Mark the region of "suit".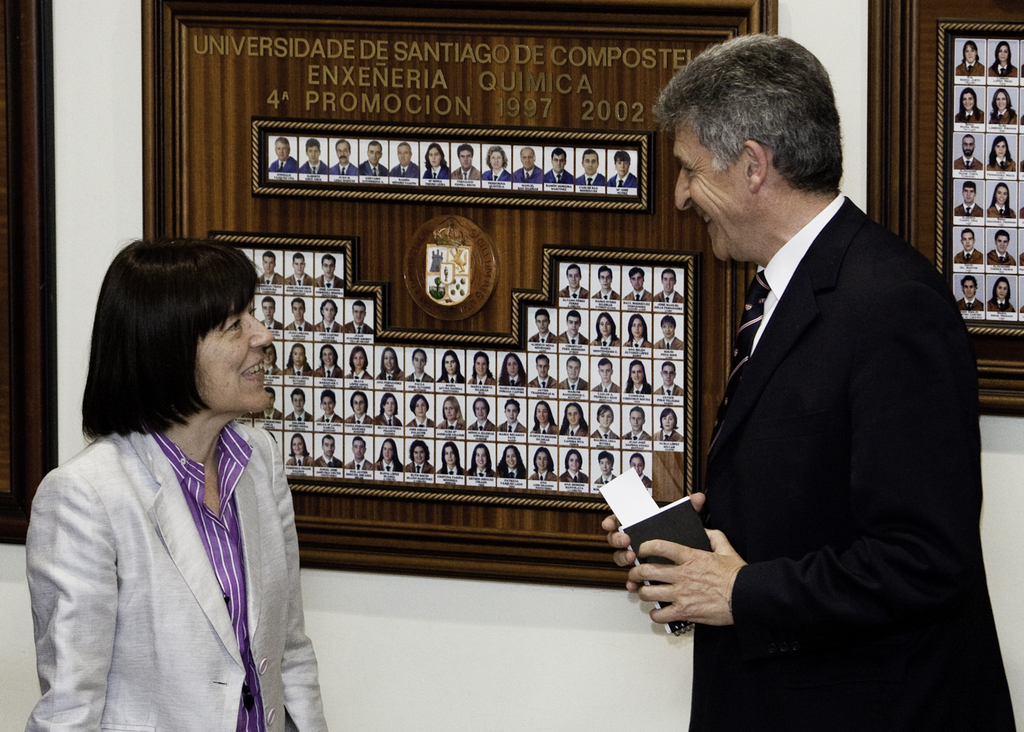
Region: bbox=[379, 363, 404, 380].
